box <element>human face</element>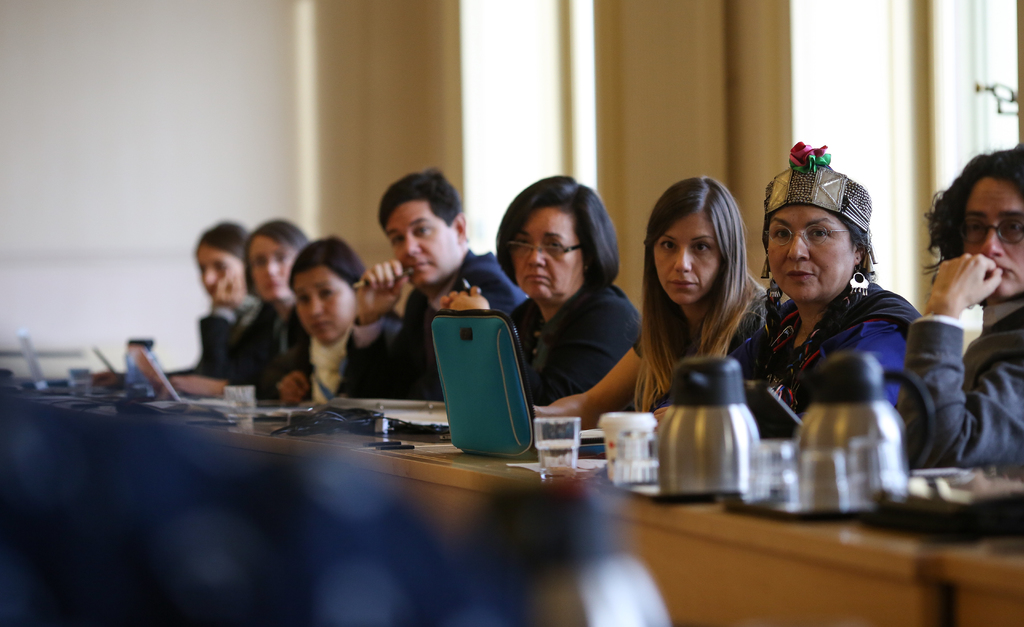
(x1=769, y1=204, x2=859, y2=303)
